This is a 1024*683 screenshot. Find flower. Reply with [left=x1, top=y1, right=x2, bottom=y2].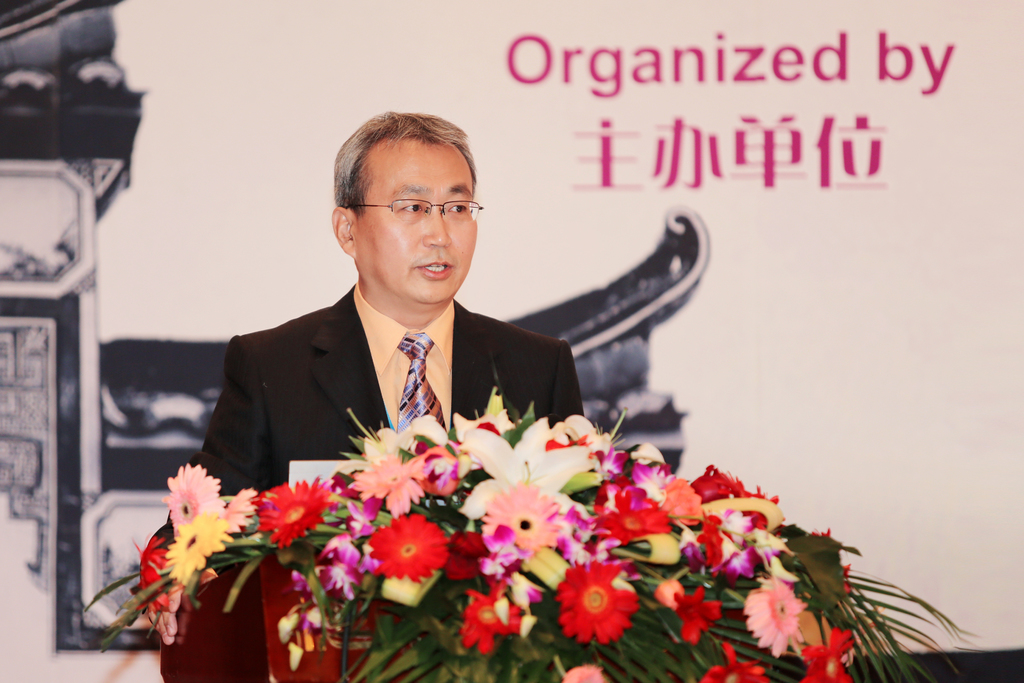
[left=557, top=667, right=602, bottom=682].
